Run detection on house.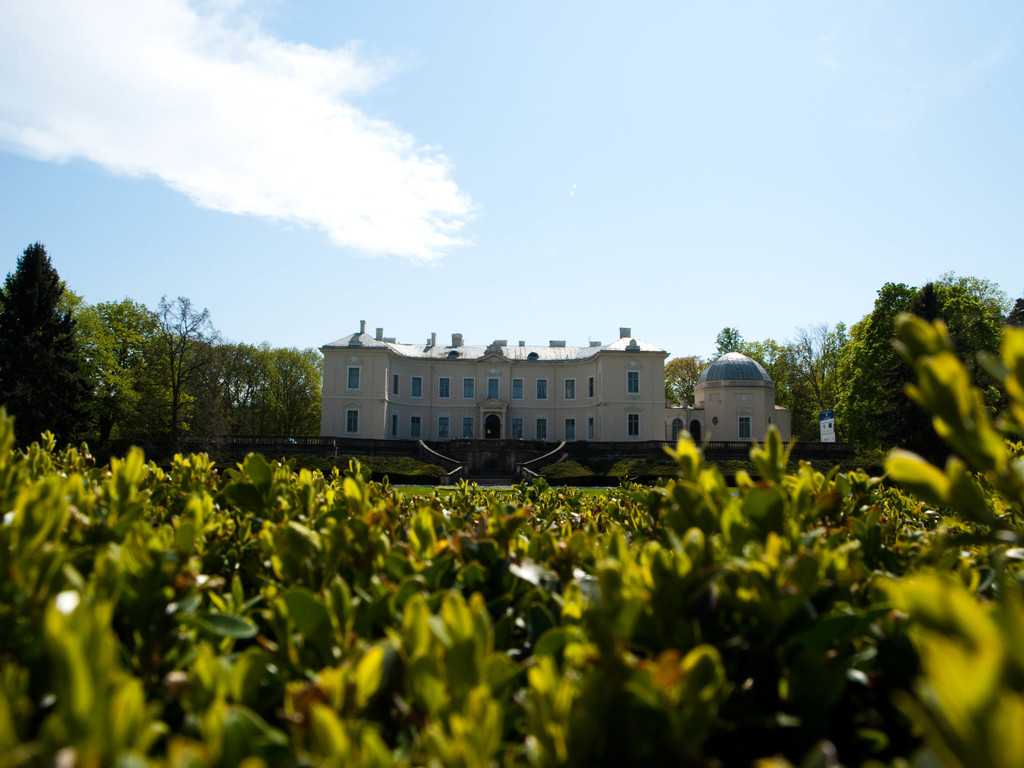
Result: (317, 318, 787, 443).
